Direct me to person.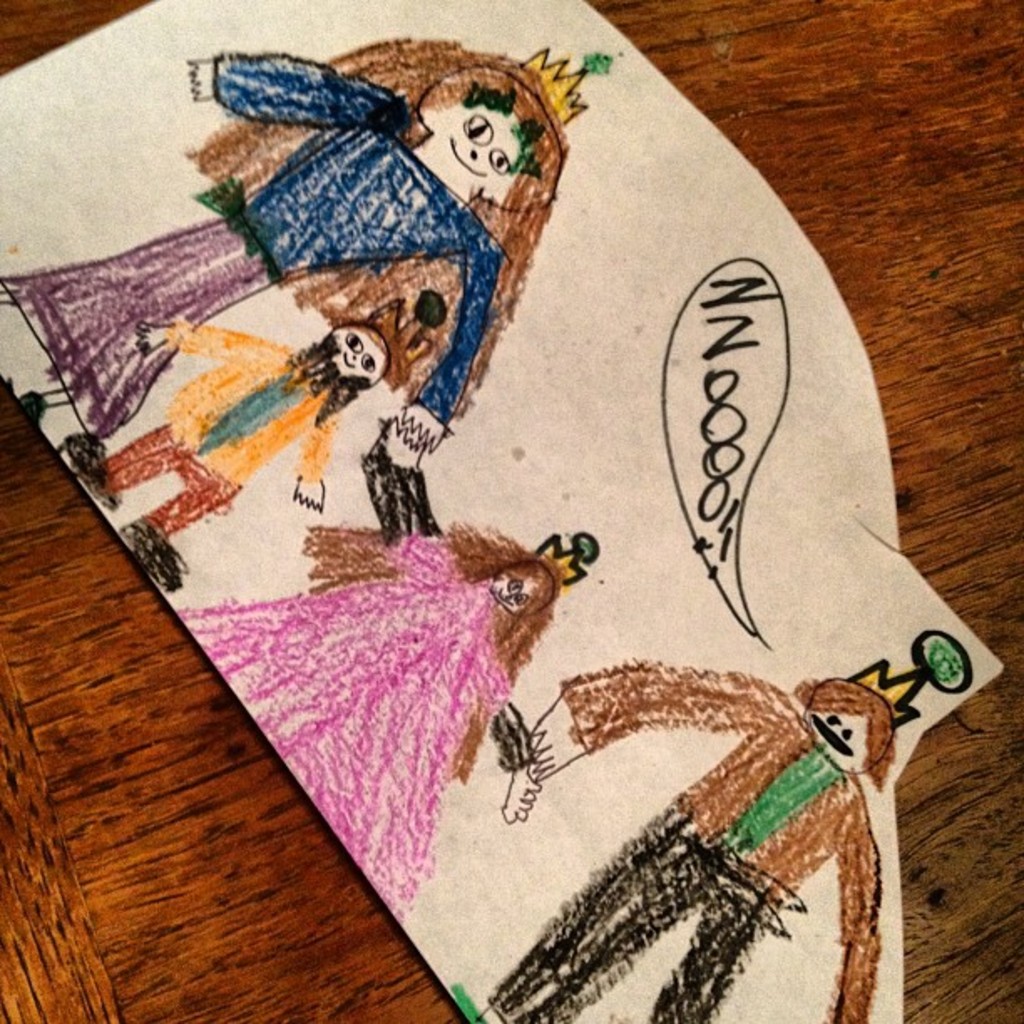
Direction: box=[177, 524, 599, 919].
